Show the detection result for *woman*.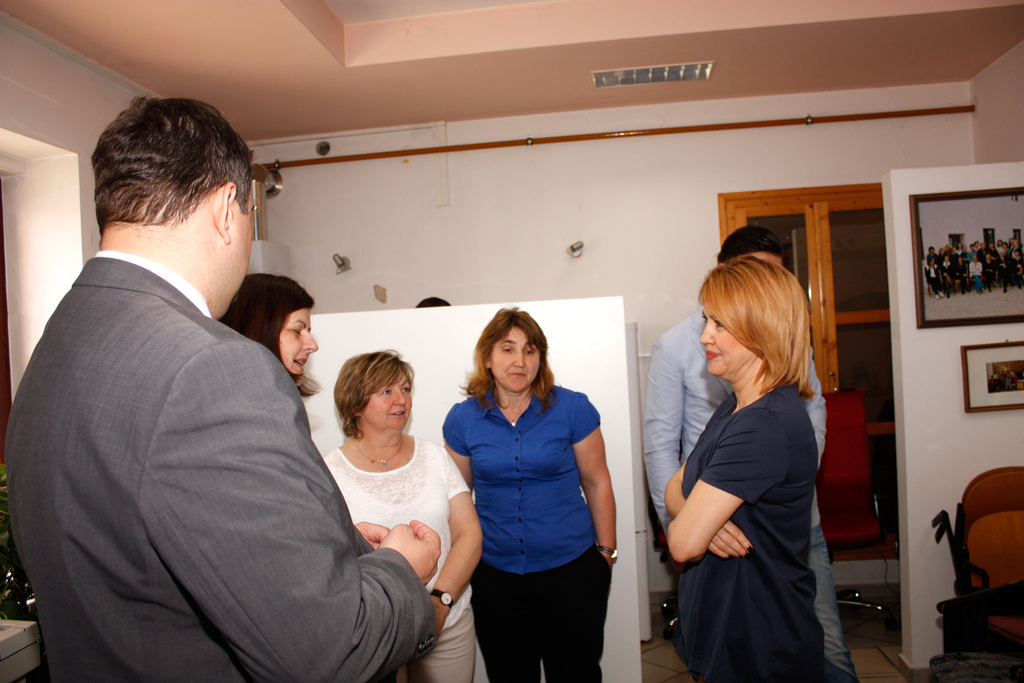
(x1=428, y1=302, x2=620, y2=682).
